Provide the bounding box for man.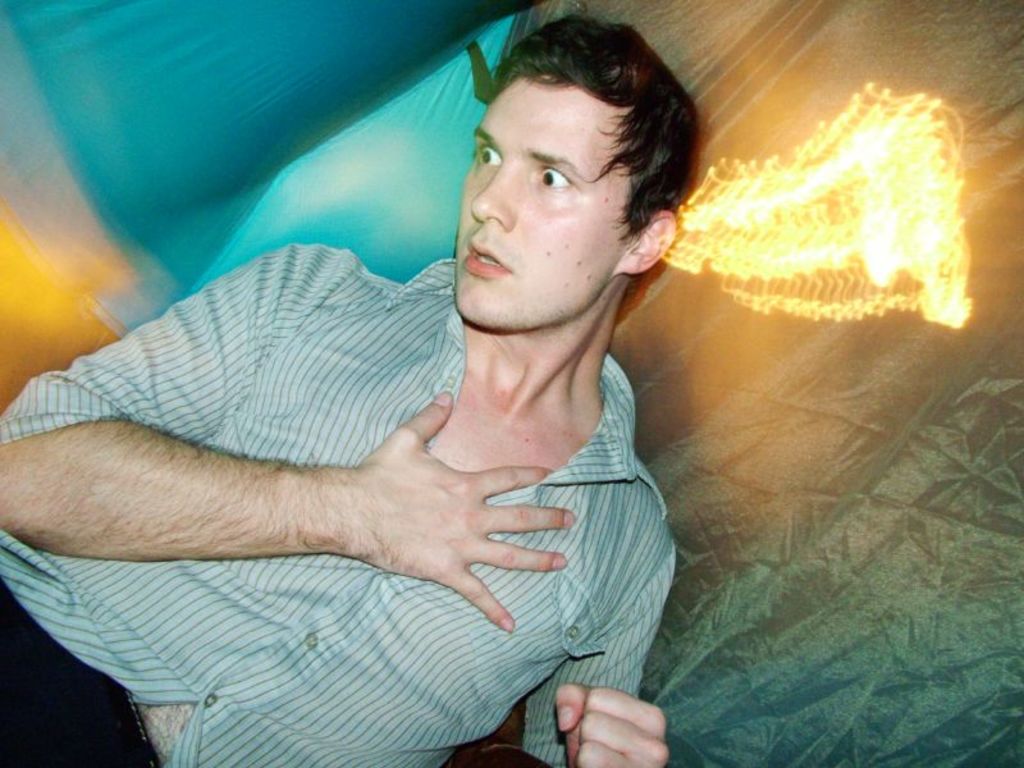
0/14/699/767.
